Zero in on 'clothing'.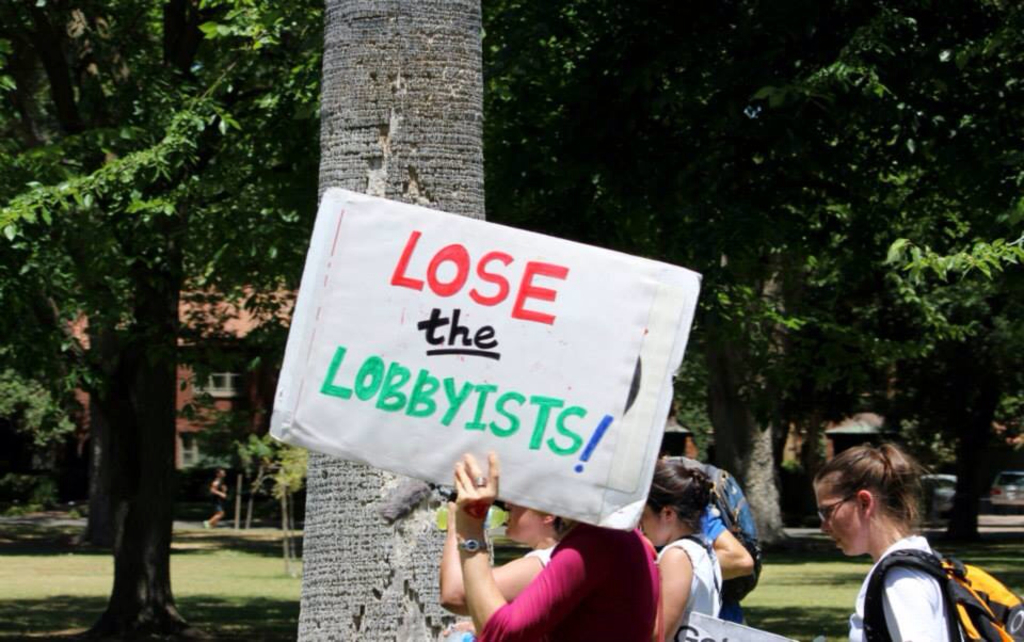
Zeroed in: Rect(842, 530, 989, 639).
